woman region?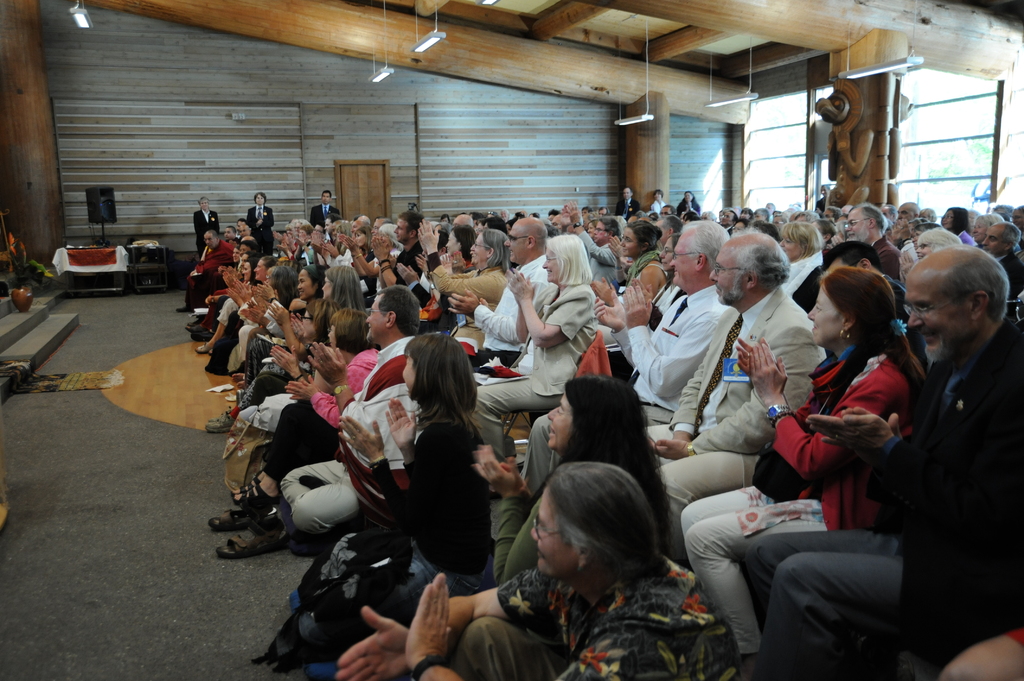
rect(689, 214, 705, 221)
